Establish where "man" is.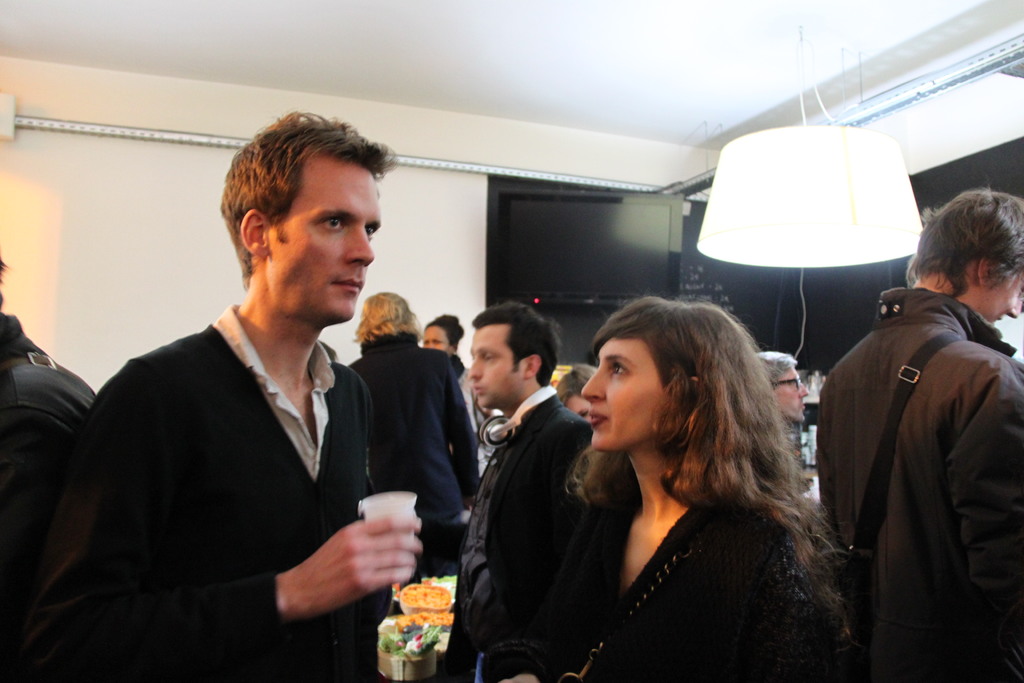
Established at (68, 146, 467, 664).
